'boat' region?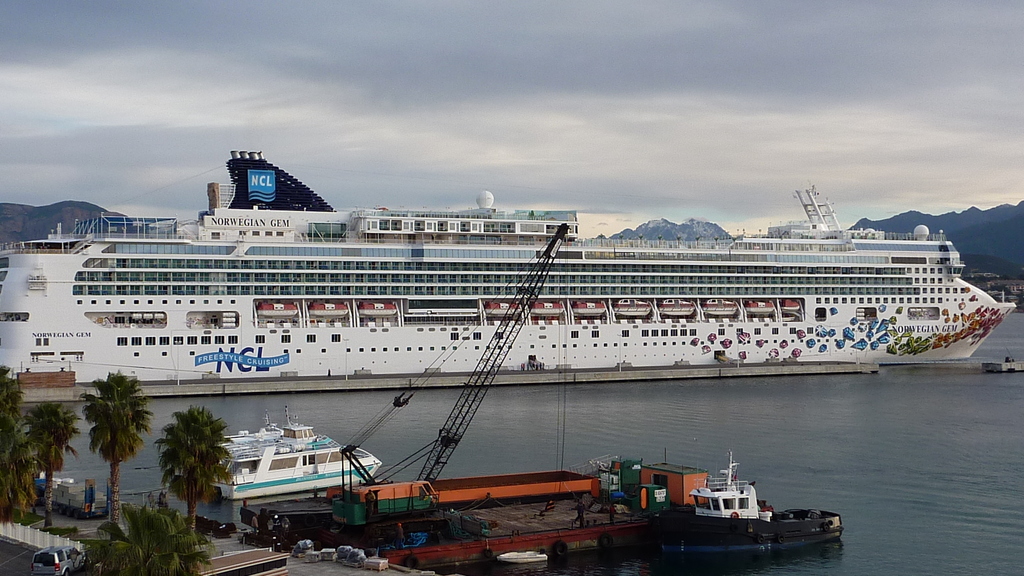
Rect(640, 456, 850, 553)
